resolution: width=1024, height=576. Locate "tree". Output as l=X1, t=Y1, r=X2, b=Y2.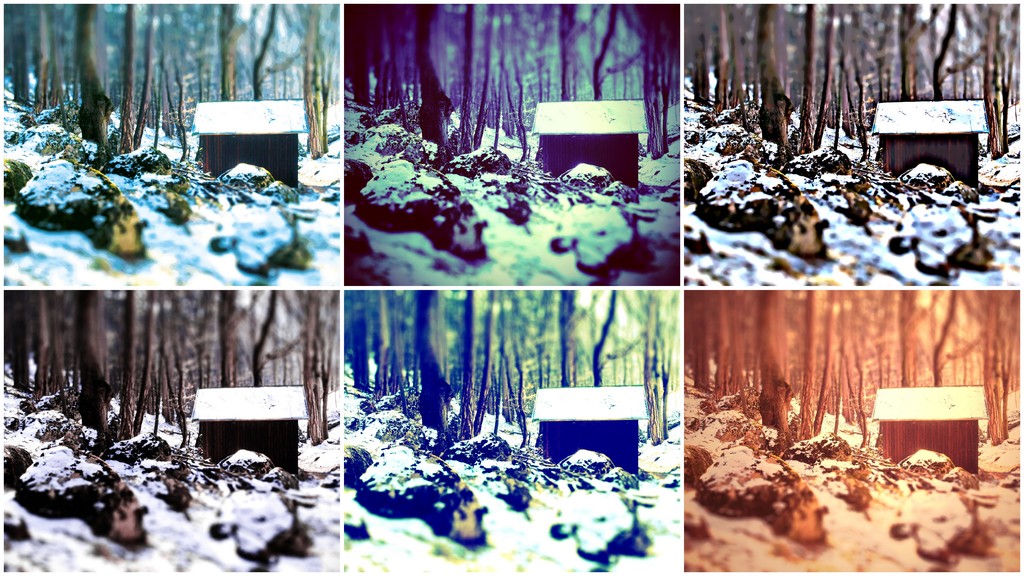
l=447, t=285, r=524, b=455.
